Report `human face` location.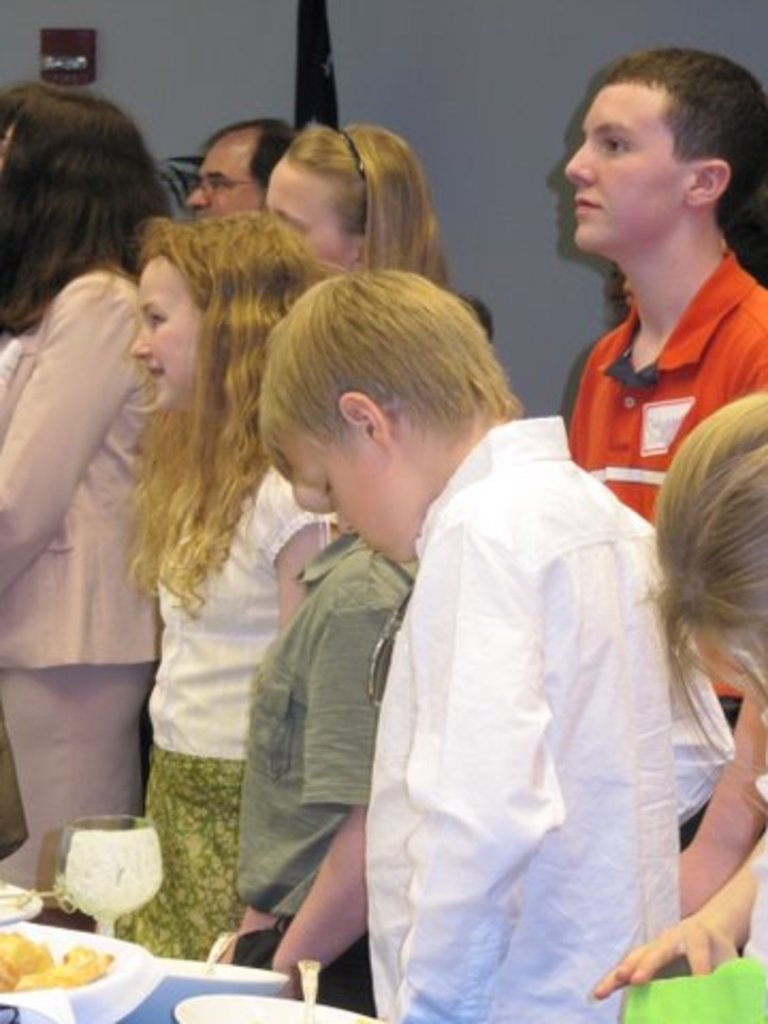
Report: (183, 126, 273, 211).
